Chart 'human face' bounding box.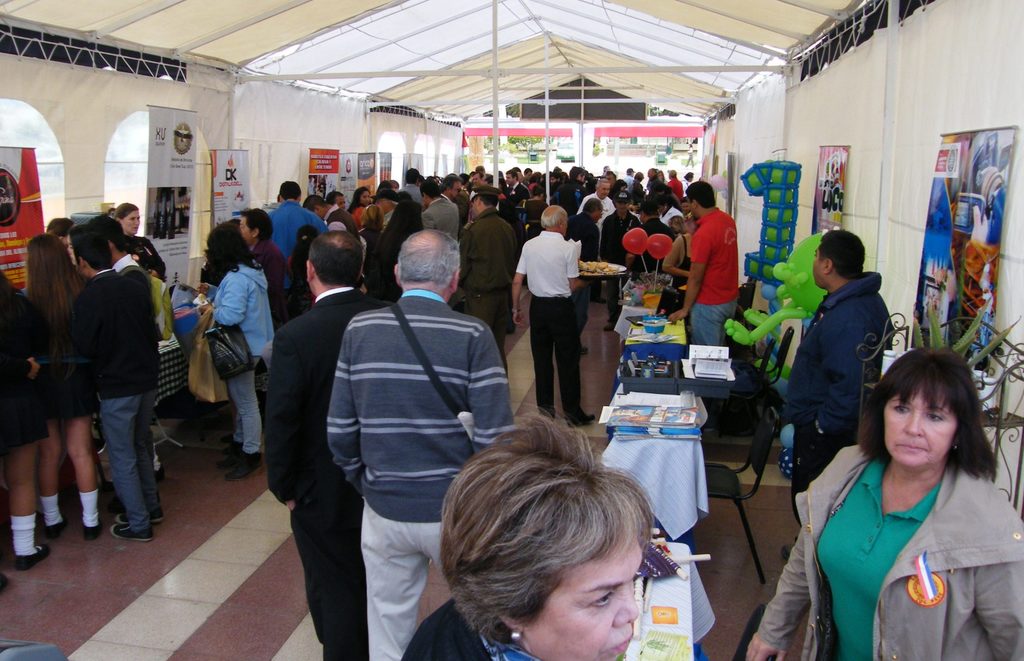
Charted: 511:526:648:660.
